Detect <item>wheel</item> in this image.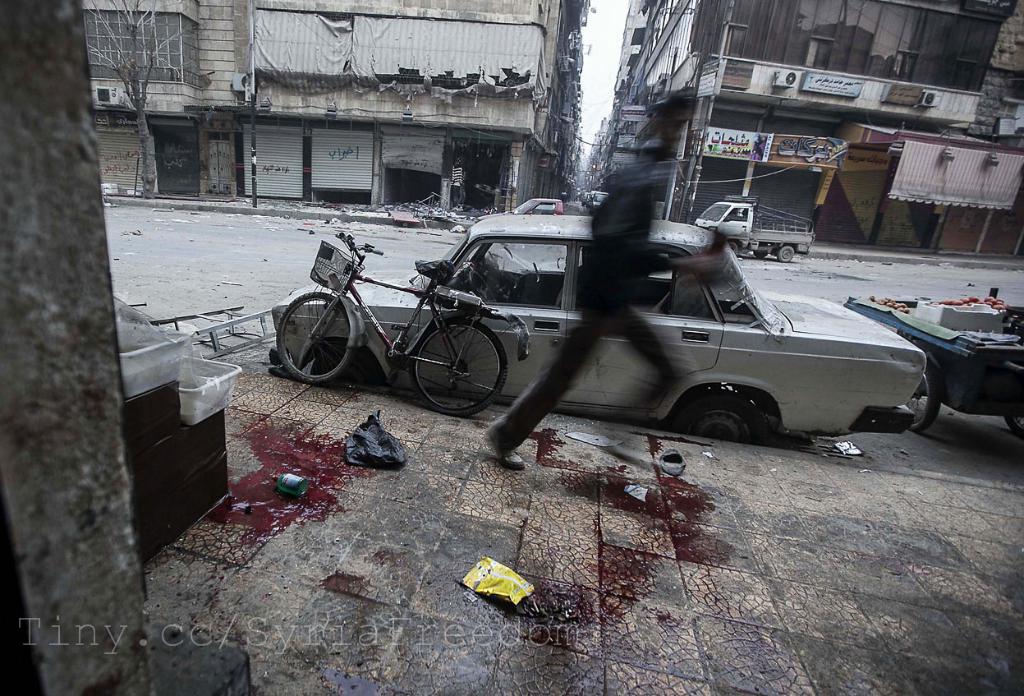
Detection: x1=900 y1=363 x2=944 y2=432.
